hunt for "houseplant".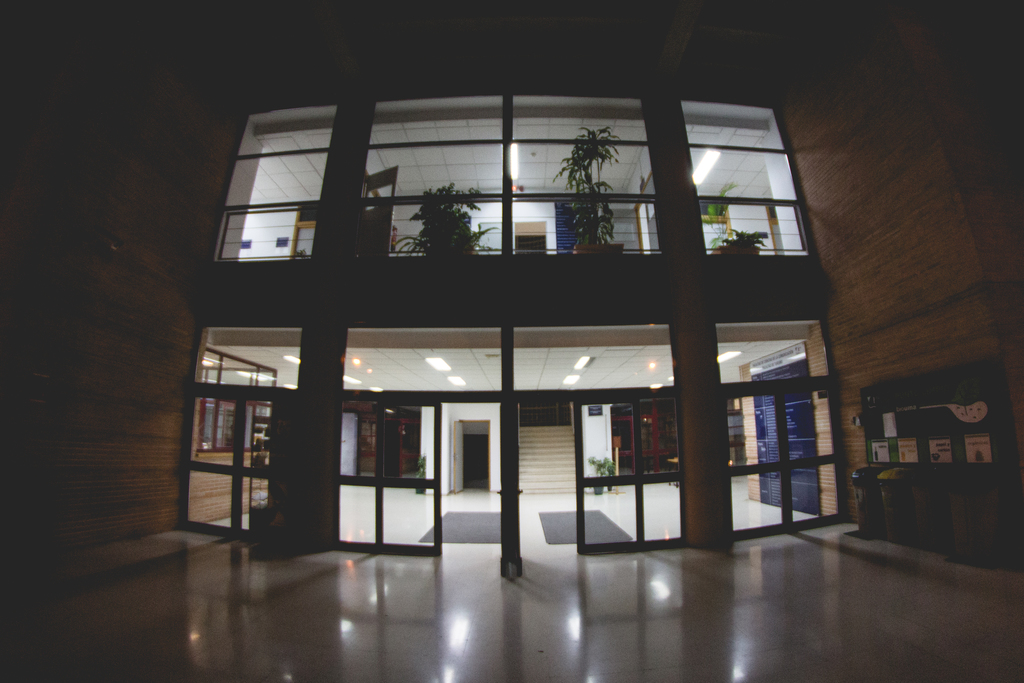
Hunted down at x1=414 y1=451 x2=429 y2=497.
